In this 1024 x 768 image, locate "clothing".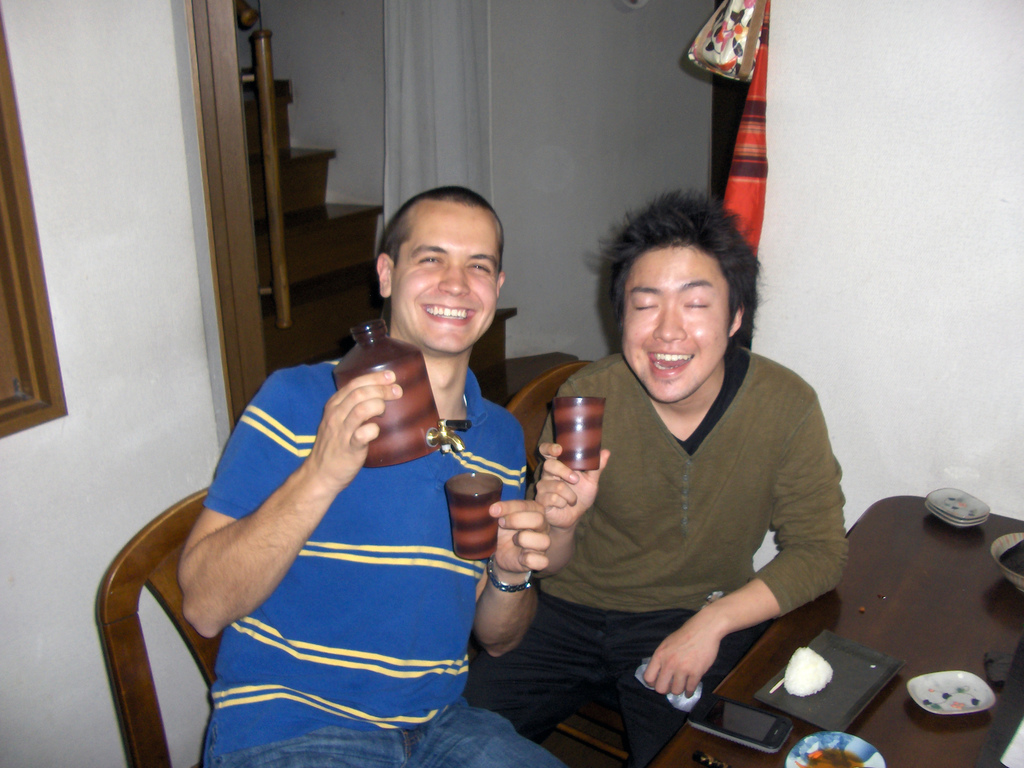
Bounding box: 200 352 573 767.
